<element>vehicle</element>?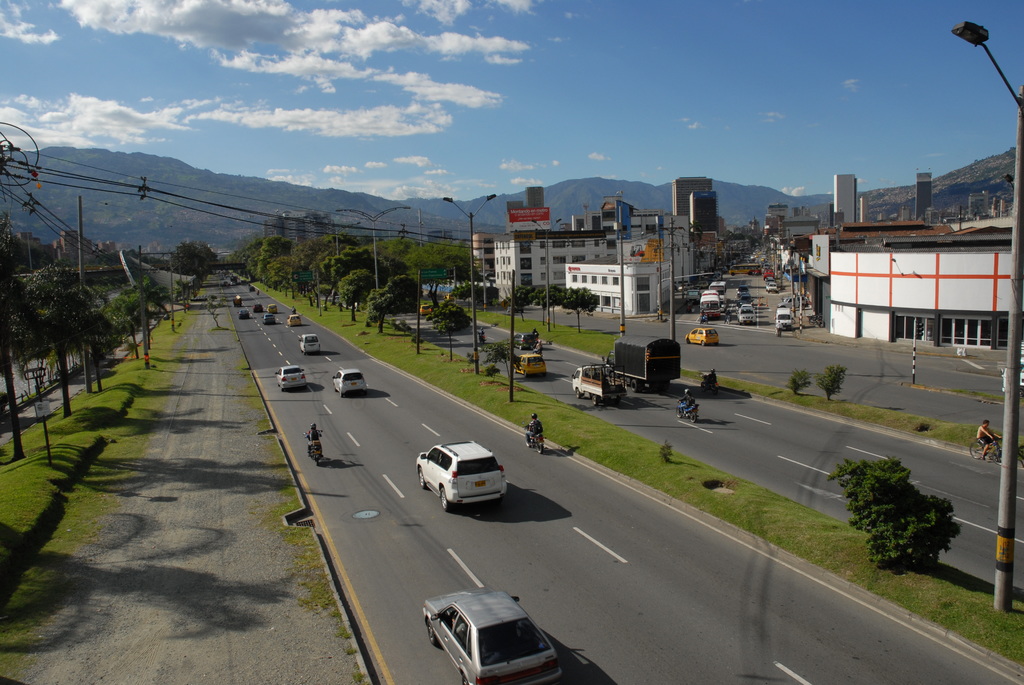
box=[234, 309, 252, 322]
